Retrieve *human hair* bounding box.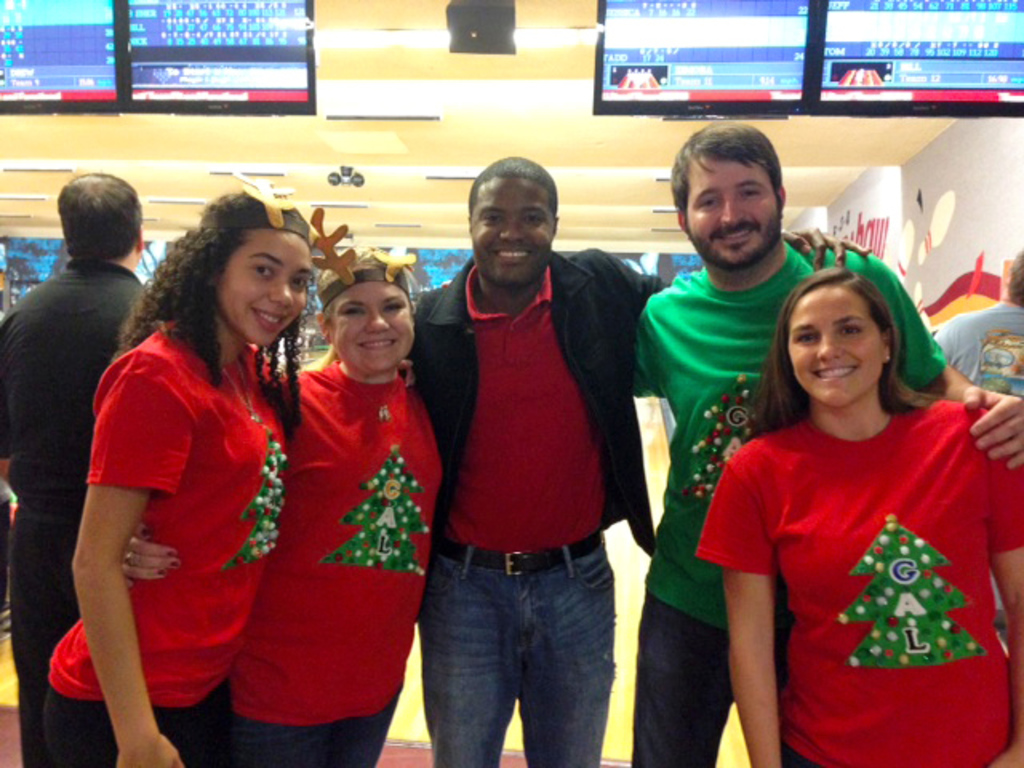
Bounding box: 56/168/142/264.
